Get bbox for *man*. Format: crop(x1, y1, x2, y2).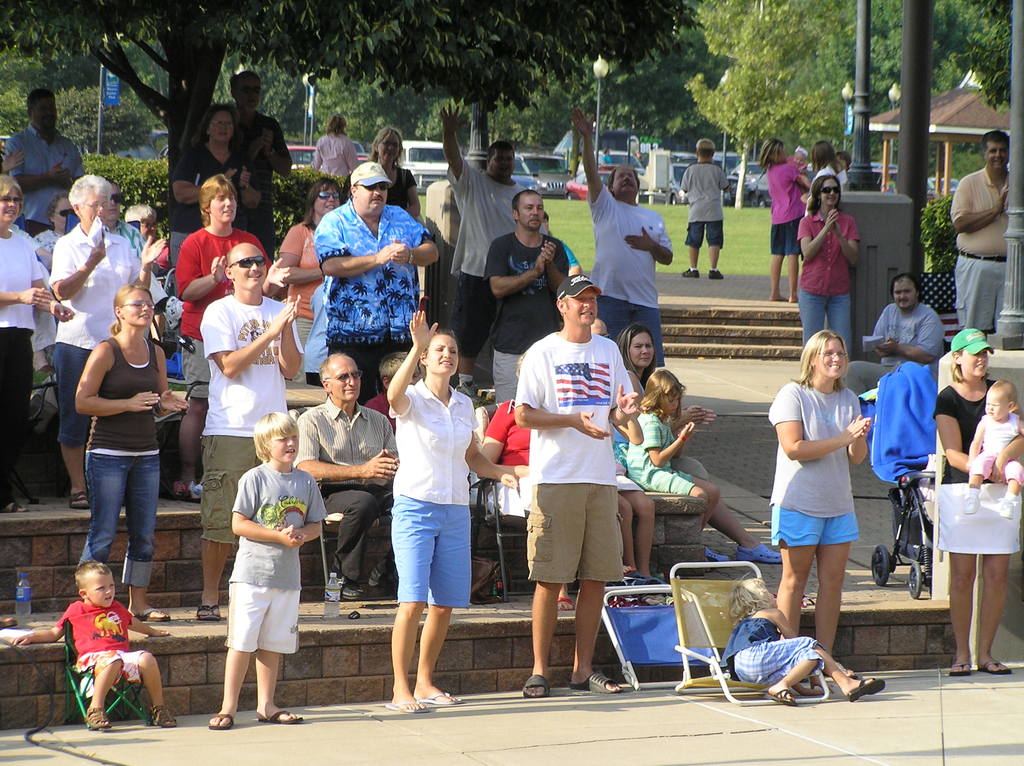
crop(840, 275, 945, 404).
